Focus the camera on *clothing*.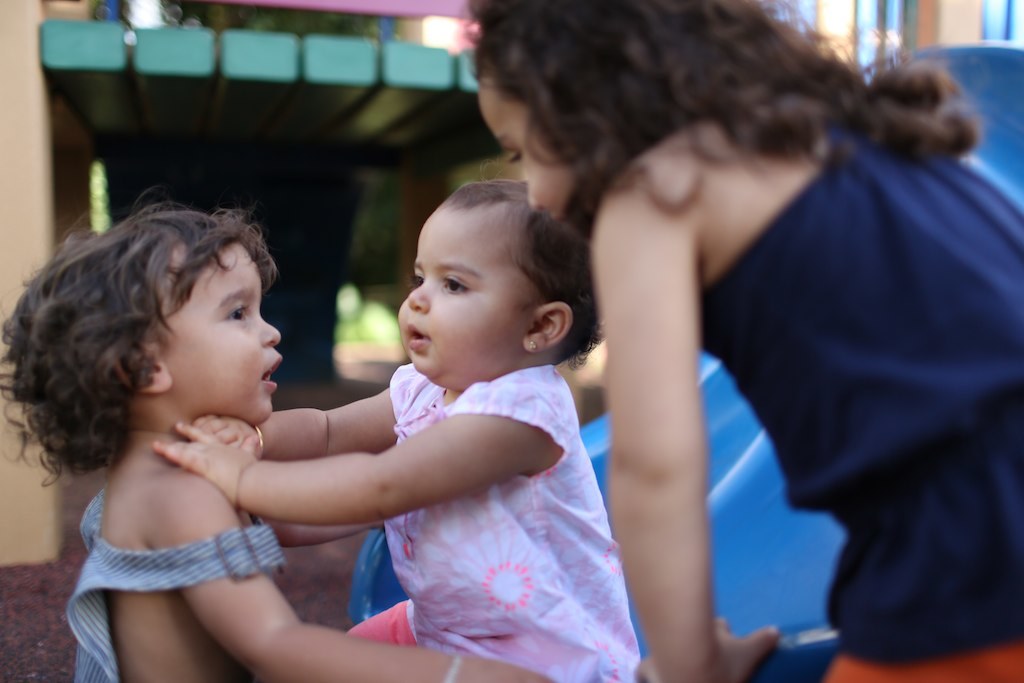
Focus region: (x1=349, y1=367, x2=640, y2=682).
